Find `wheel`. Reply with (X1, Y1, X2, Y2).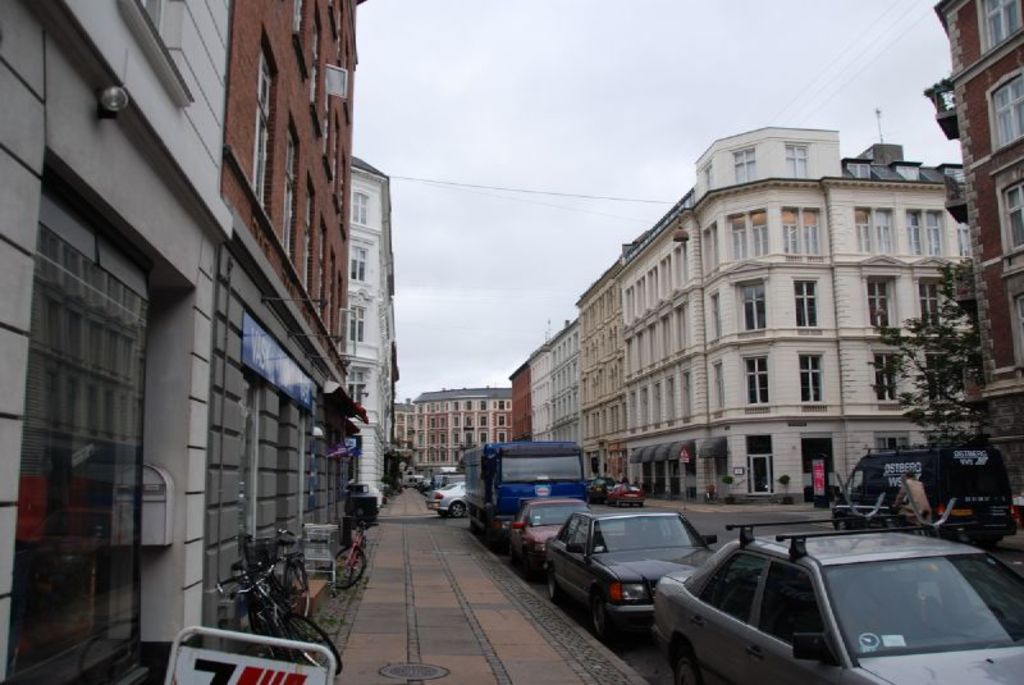
(512, 547, 520, 579).
